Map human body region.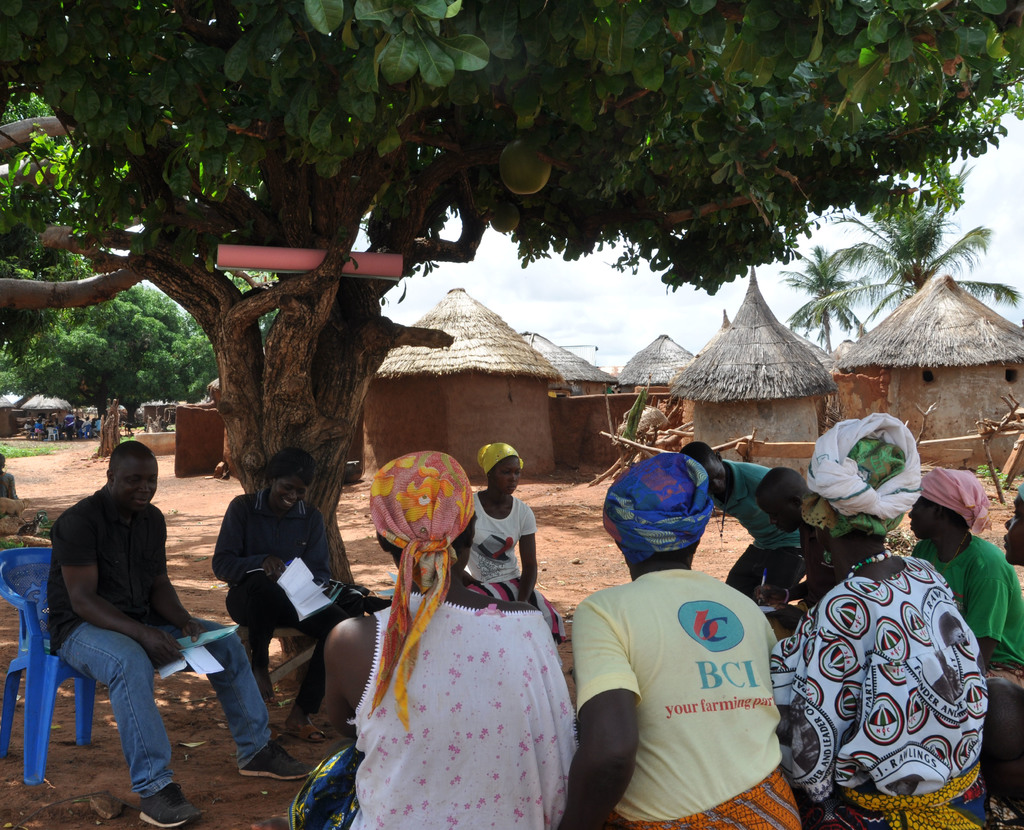
Mapped to [220, 434, 362, 760].
